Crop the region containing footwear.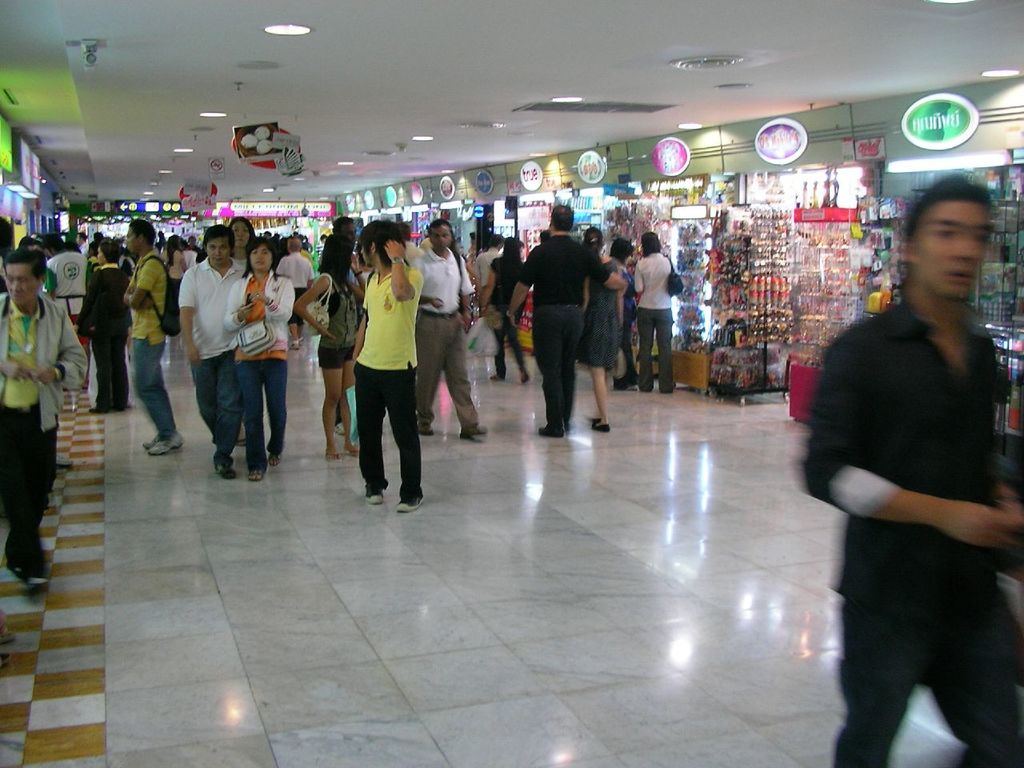
Crop region: (90,406,112,415).
